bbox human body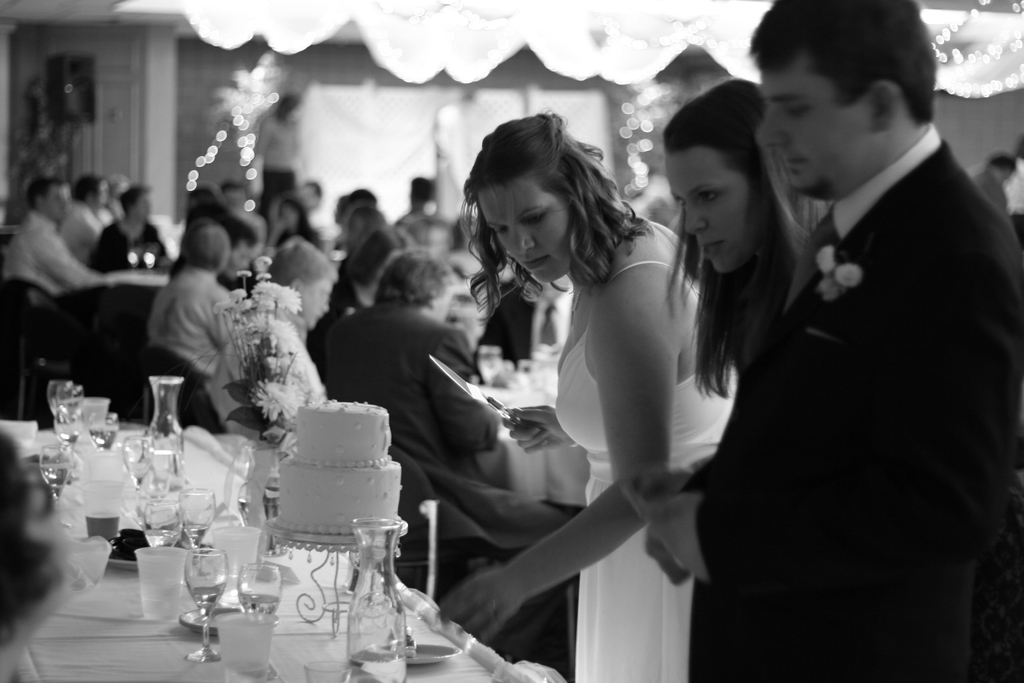
[6,176,89,292]
